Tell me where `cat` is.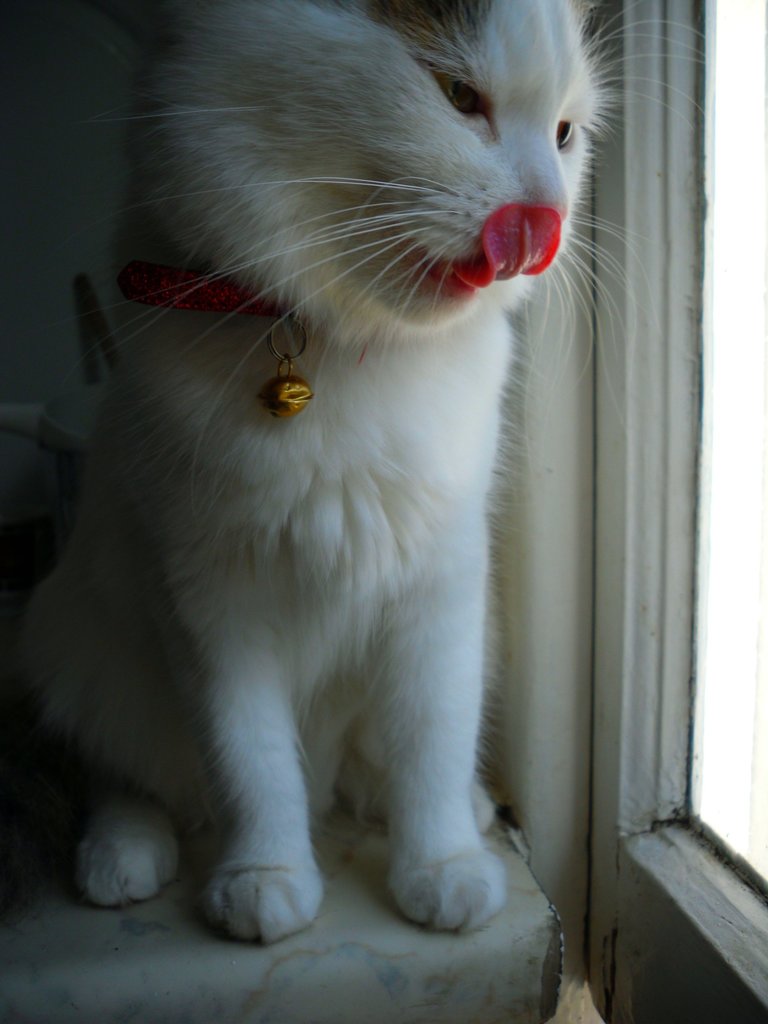
`cat` is at select_region(16, 0, 716, 950).
